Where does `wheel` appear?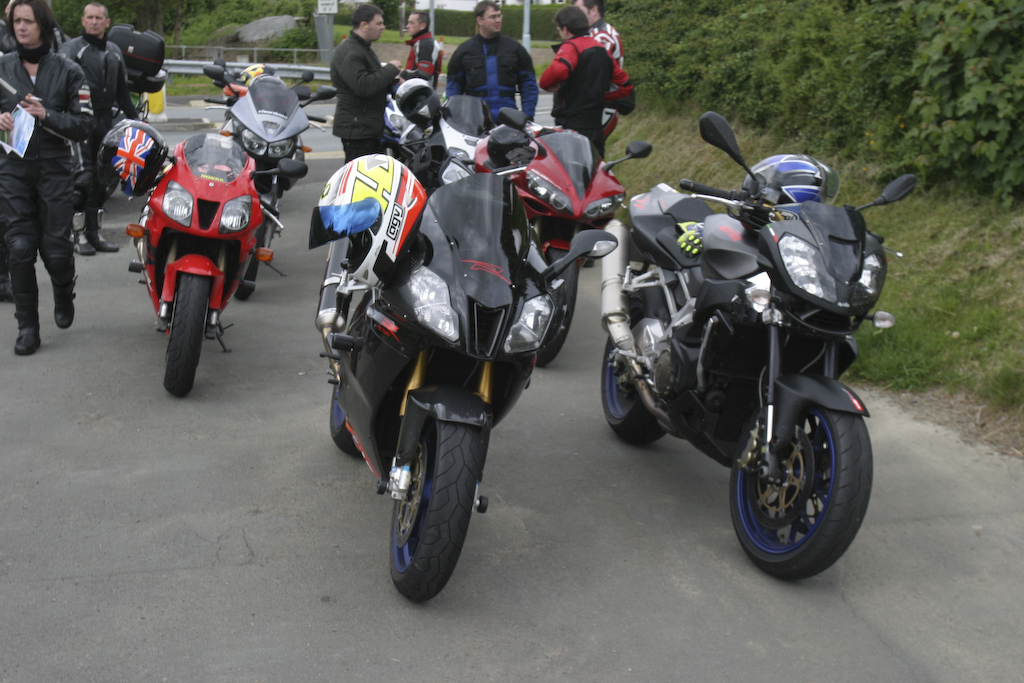
Appears at <region>731, 359, 863, 576</region>.
